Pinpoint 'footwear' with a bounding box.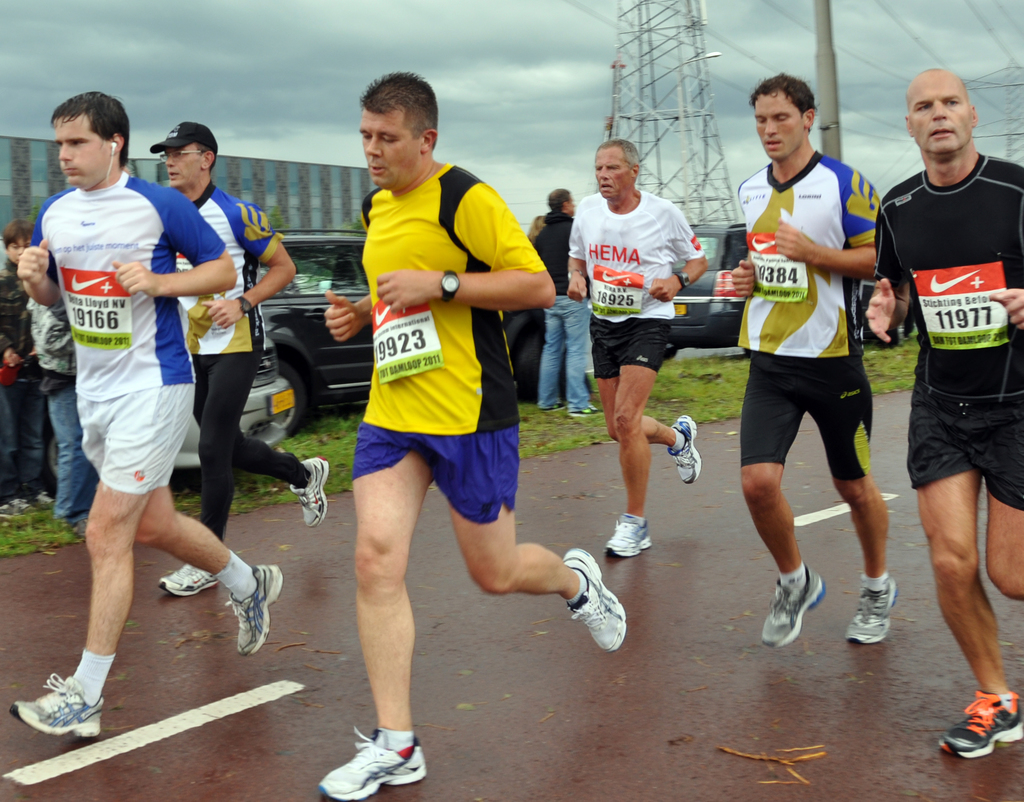
[left=7, top=677, right=106, bottom=741].
